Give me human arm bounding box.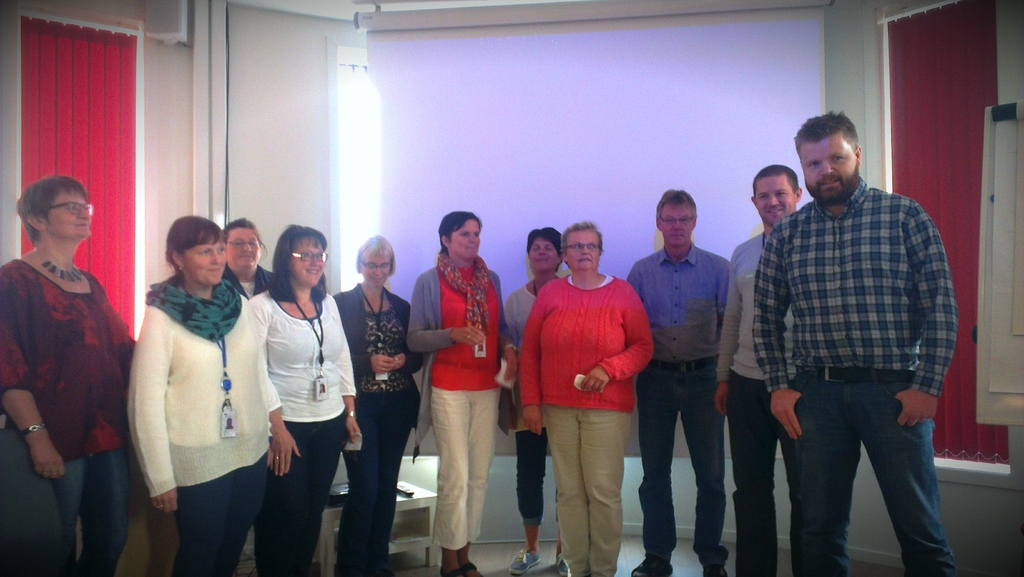
l=347, t=293, r=397, b=379.
